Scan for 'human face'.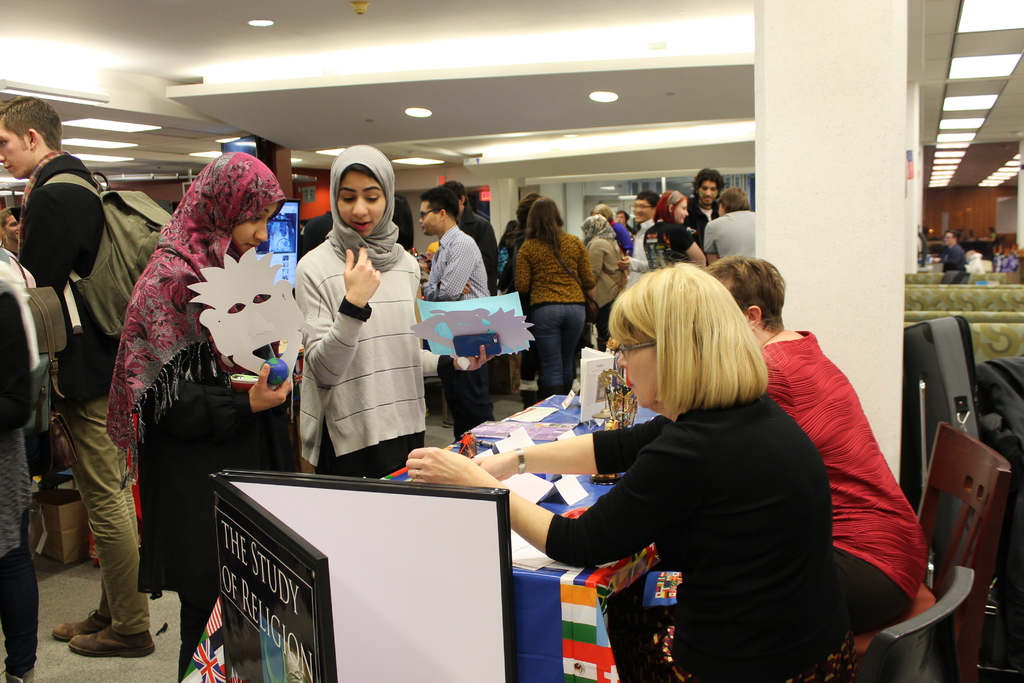
Scan result: [x1=417, y1=197, x2=441, y2=235].
